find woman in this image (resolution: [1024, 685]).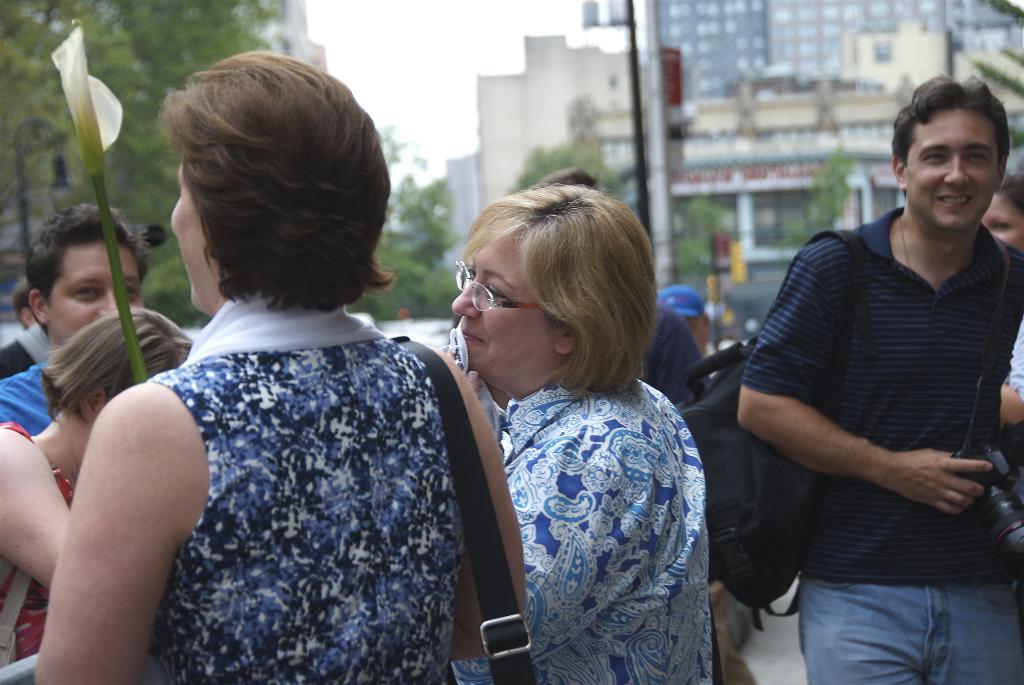
(left=0, top=306, right=190, bottom=684).
